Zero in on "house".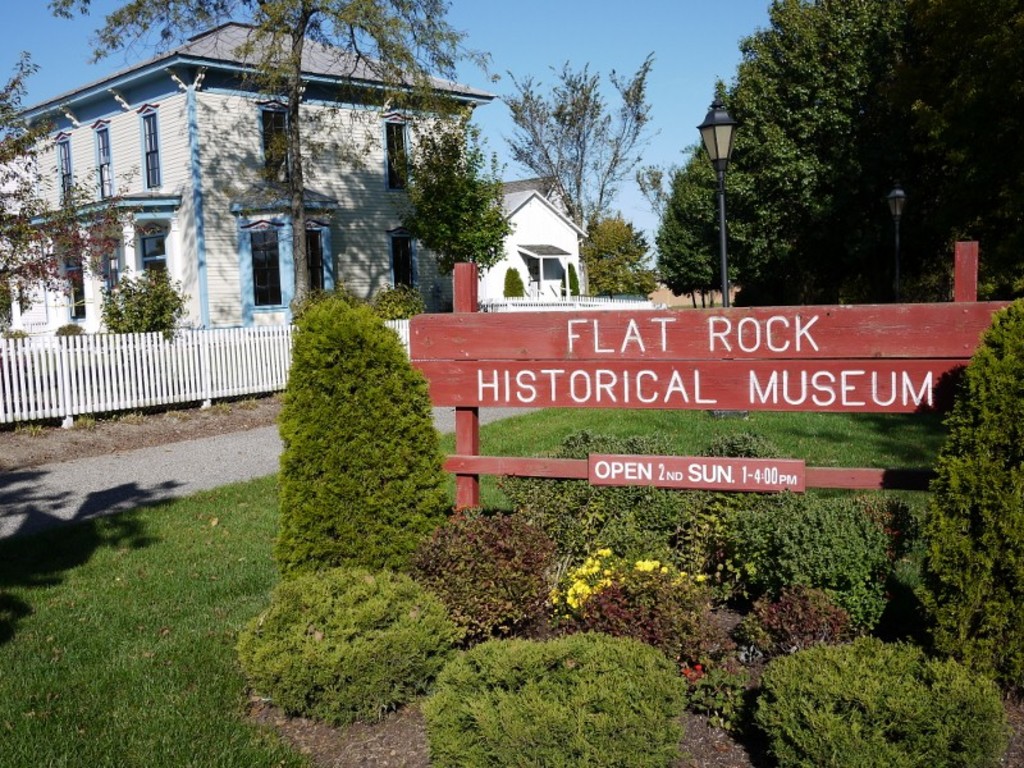
Zeroed in: left=37, top=27, right=518, bottom=361.
